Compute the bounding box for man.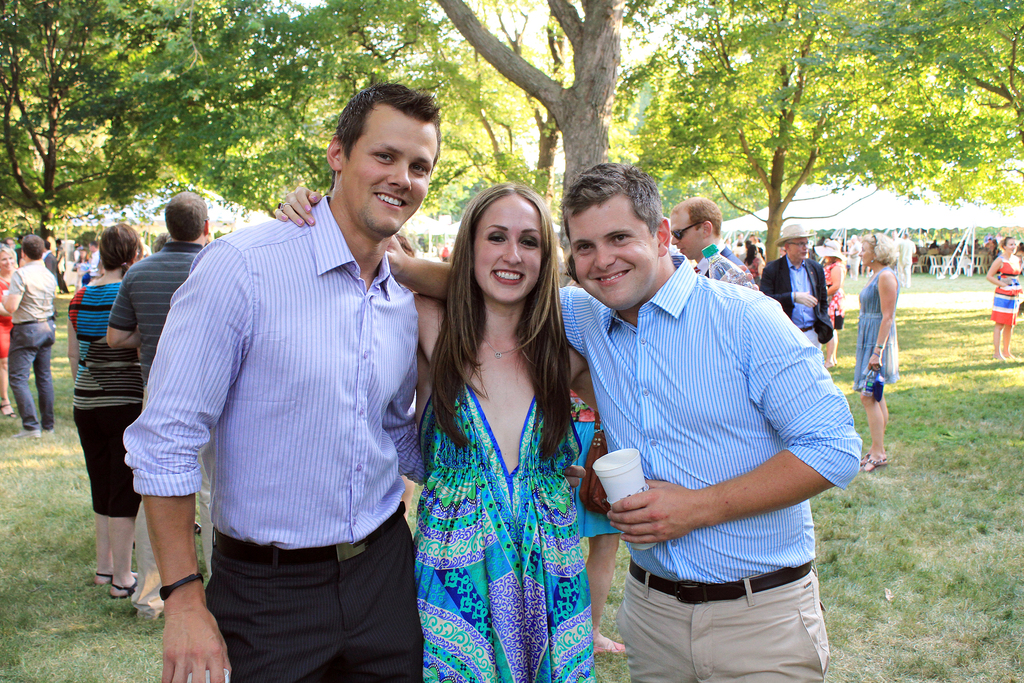
<region>897, 231, 913, 284</region>.
